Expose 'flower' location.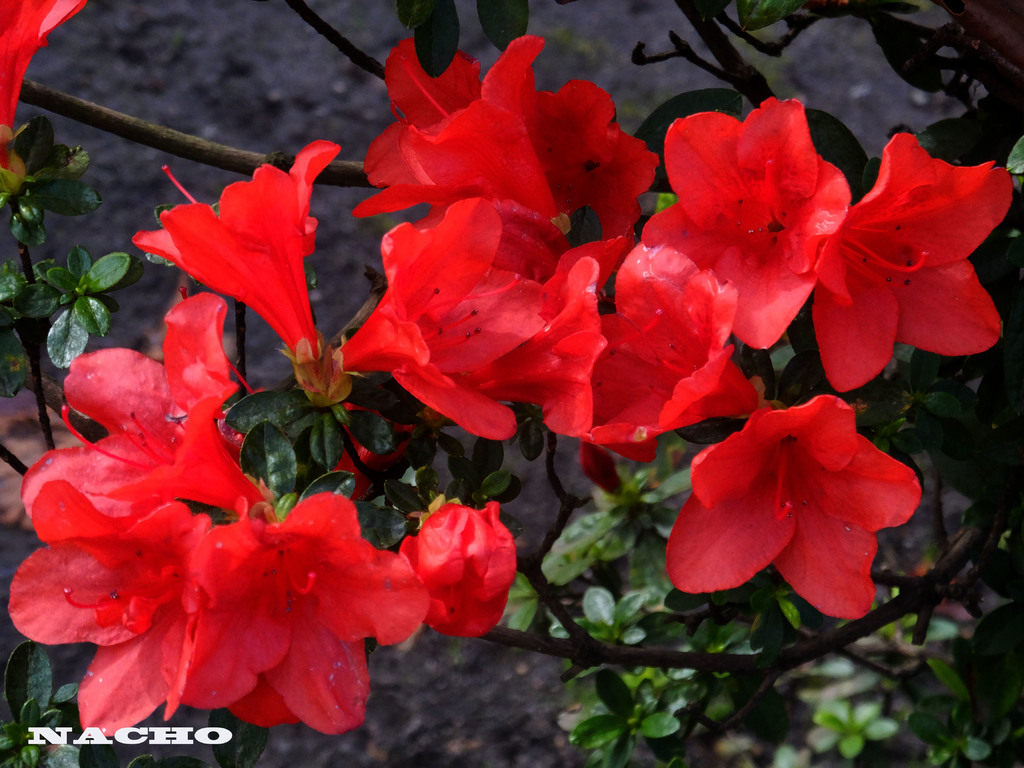
Exposed at BBox(435, 249, 607, 438).
